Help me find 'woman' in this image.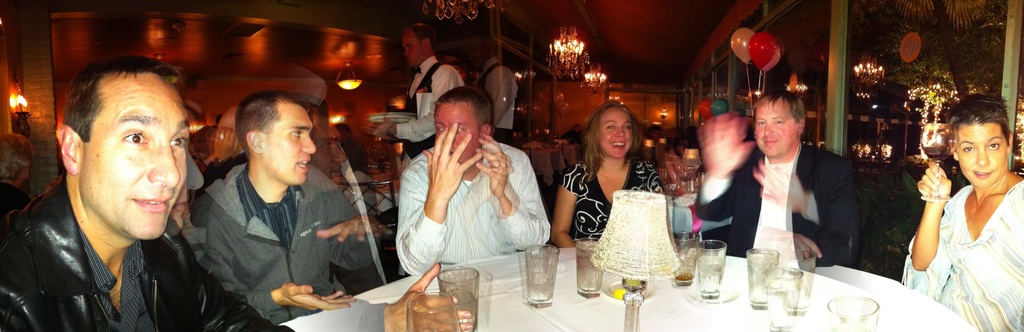
Found it: region(903, 81, 1022, 315).
